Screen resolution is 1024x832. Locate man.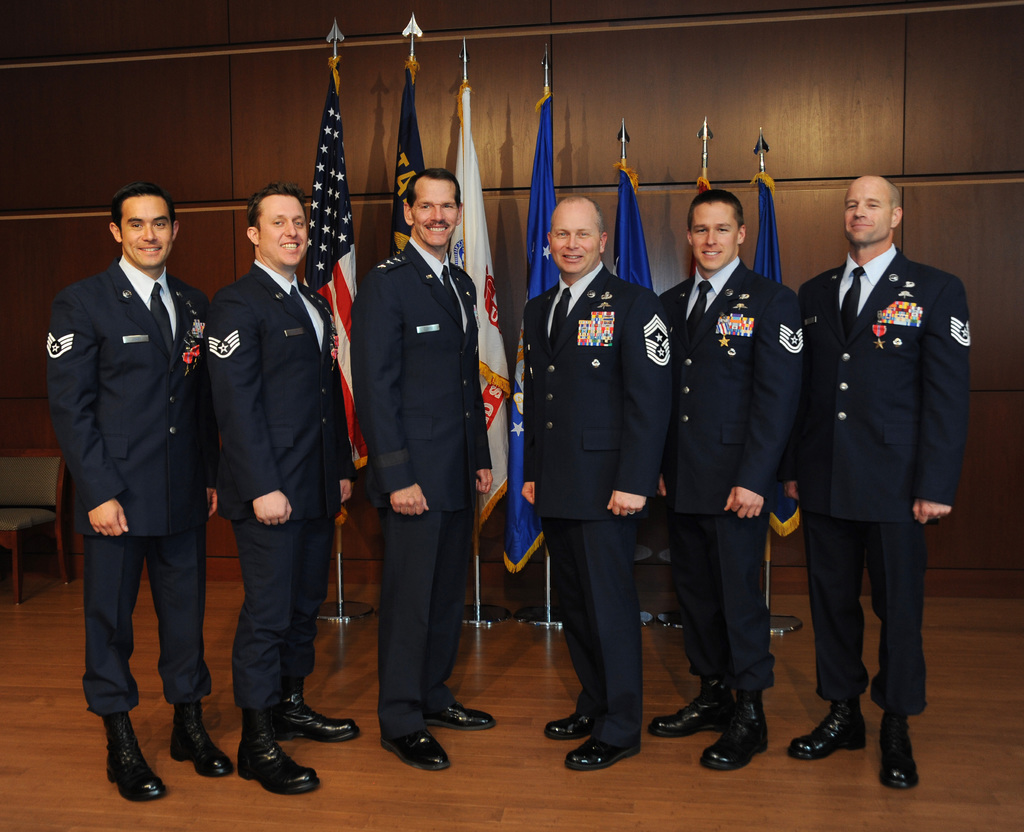
{"left": 347, "top": 170, "right": 490, "bottom": 771}.
